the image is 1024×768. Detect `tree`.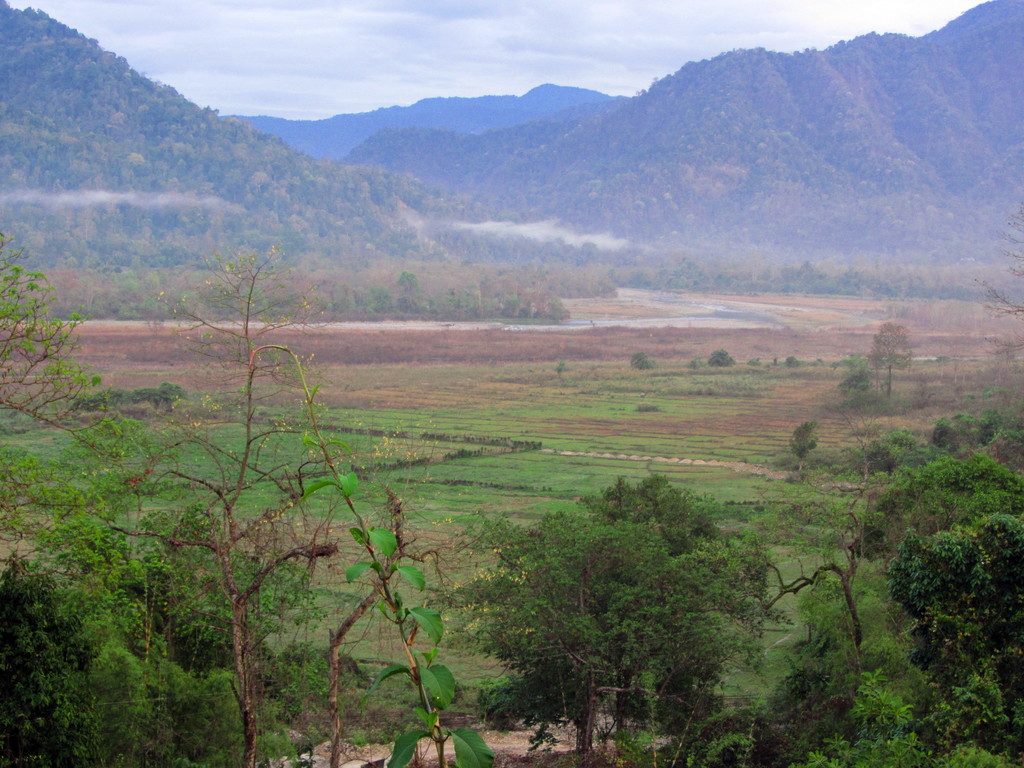
Detection: <bbox>827, 351, 885, 405</bbox>.
